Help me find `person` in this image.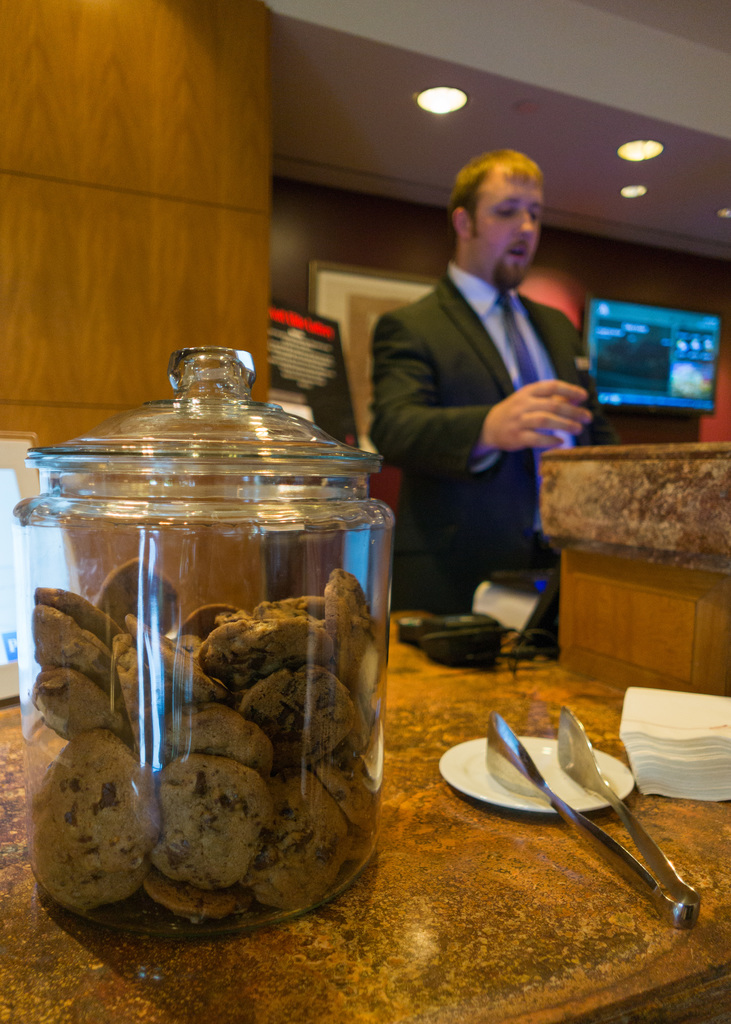
Found it: (364, 136, 600, 650).
